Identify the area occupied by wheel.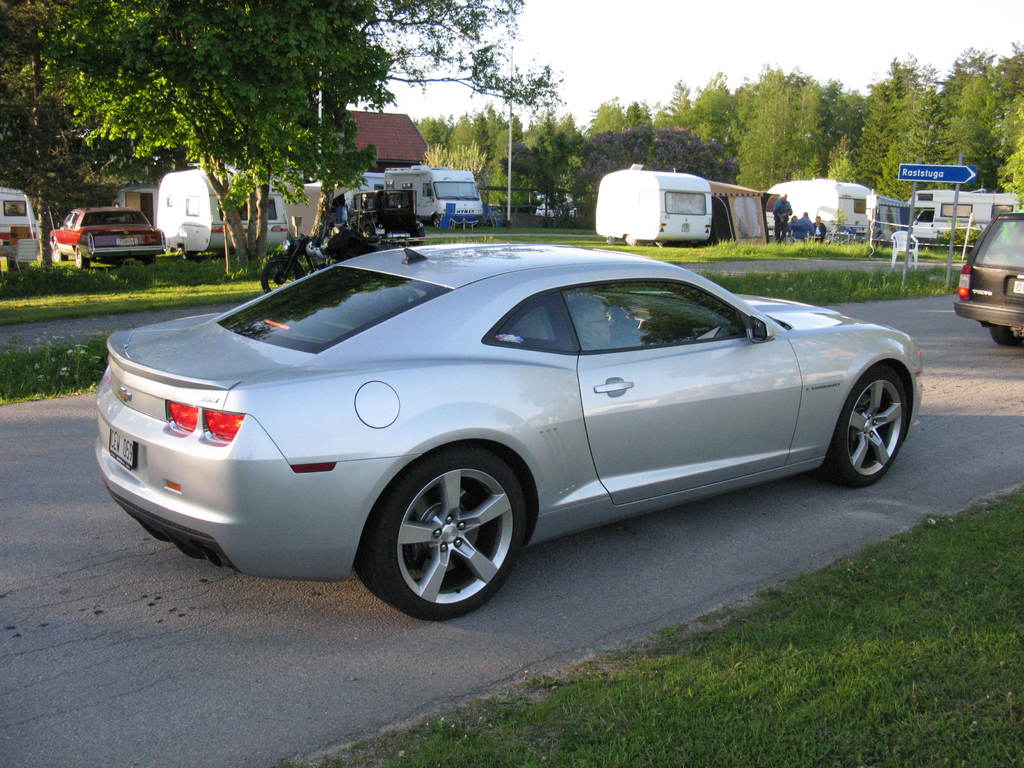
Area: box(368, 449, 529, 616).
